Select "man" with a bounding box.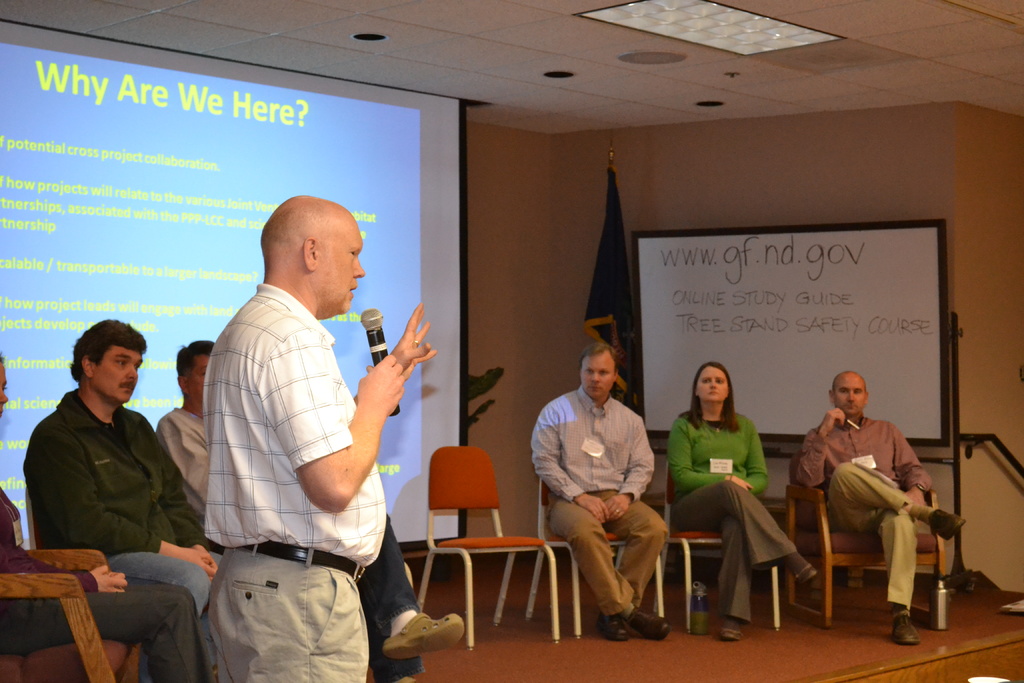
bbox=[531, 341, 668, 641].
